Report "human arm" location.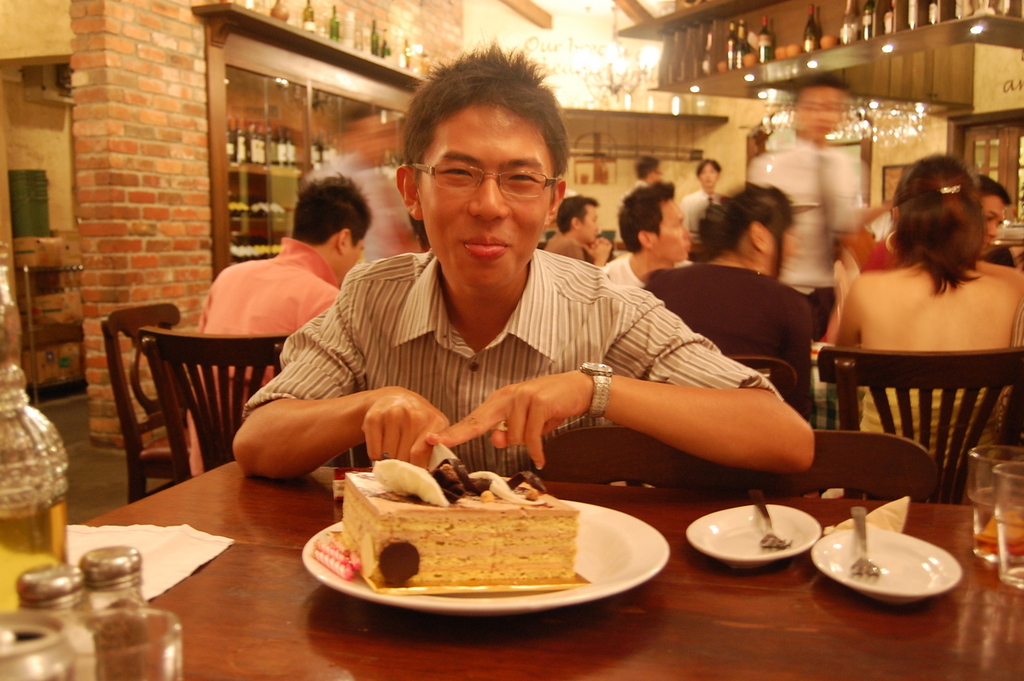
Report: (left=585, top=230, right=613, bottom=259).
